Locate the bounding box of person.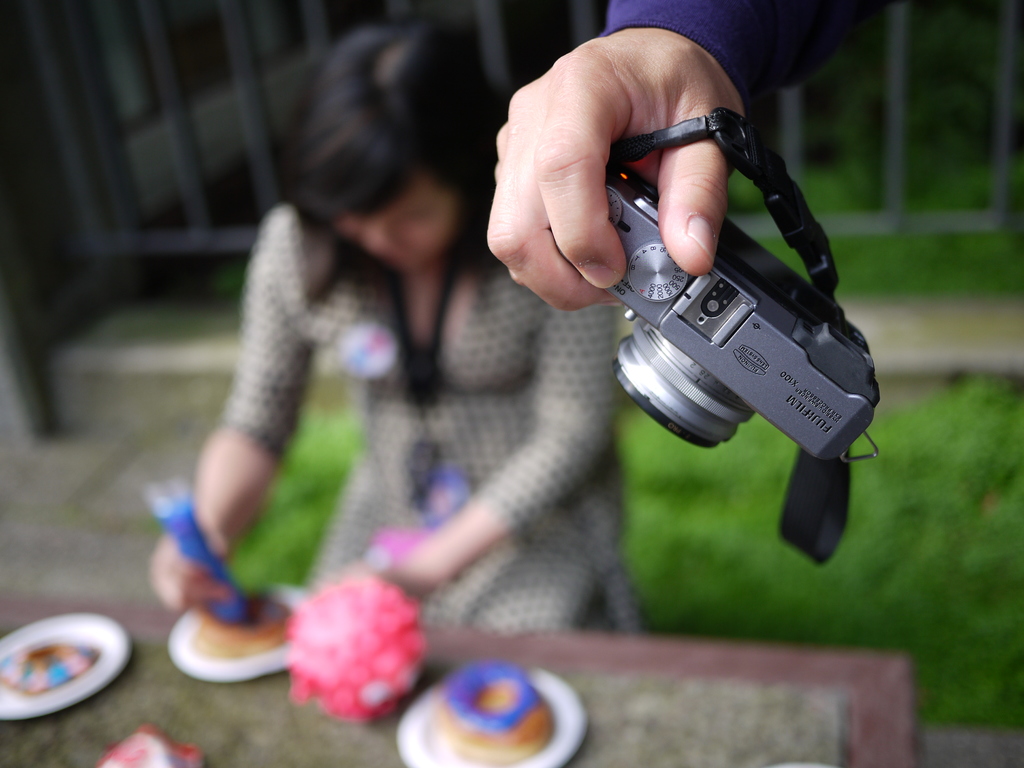
Bounding box: <box>145,19,623,620</box>.
